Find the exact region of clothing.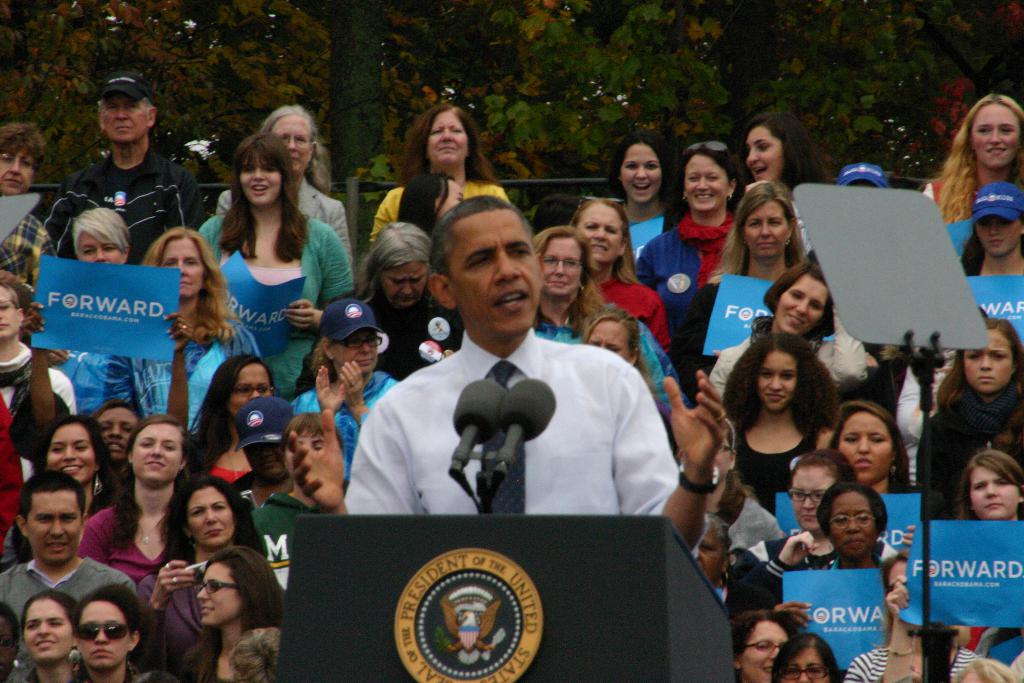
Exact region: (604, 269, 670, 355).
